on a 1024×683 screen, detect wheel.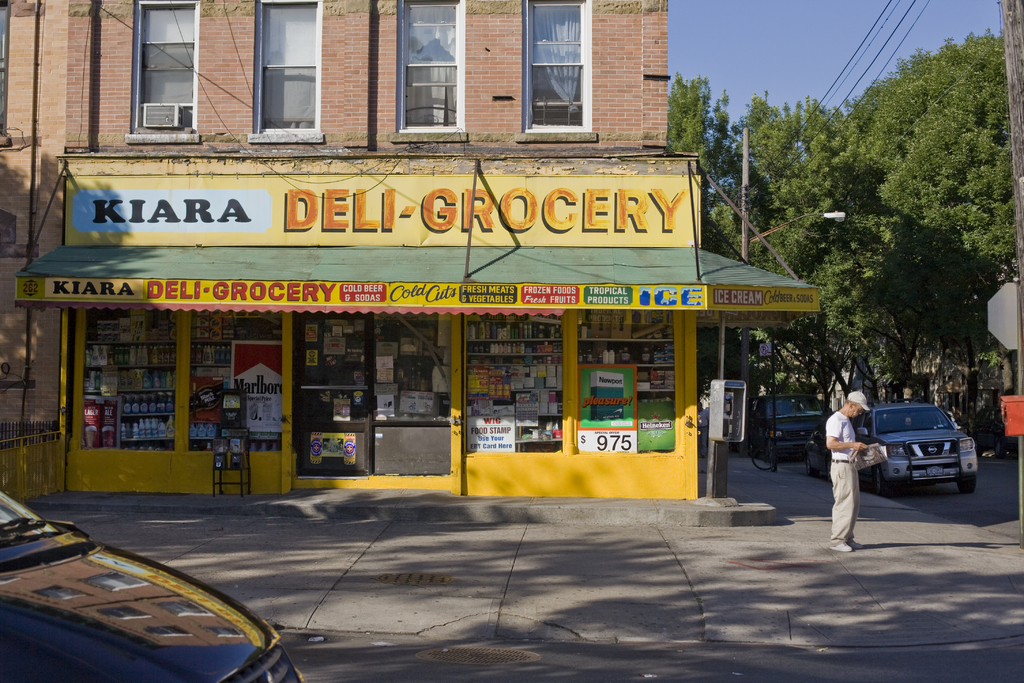
{"x1": 770, "y1": 442, "x2": 780, "y2": 472}.
